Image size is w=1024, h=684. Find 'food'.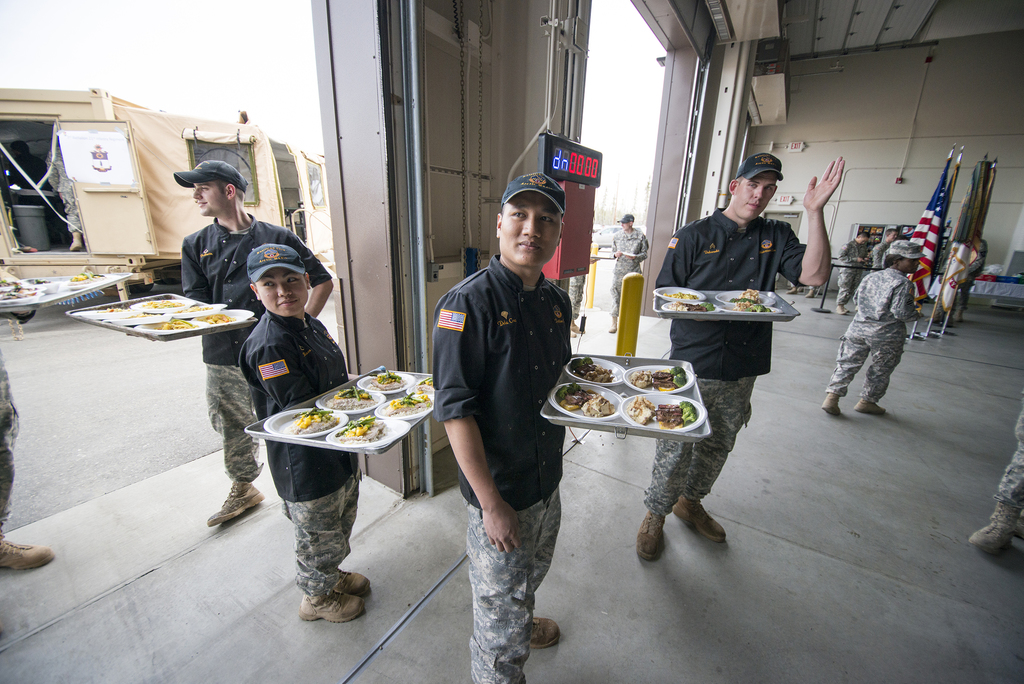
(x1=667, y1=296, x2=712, y2=309).
